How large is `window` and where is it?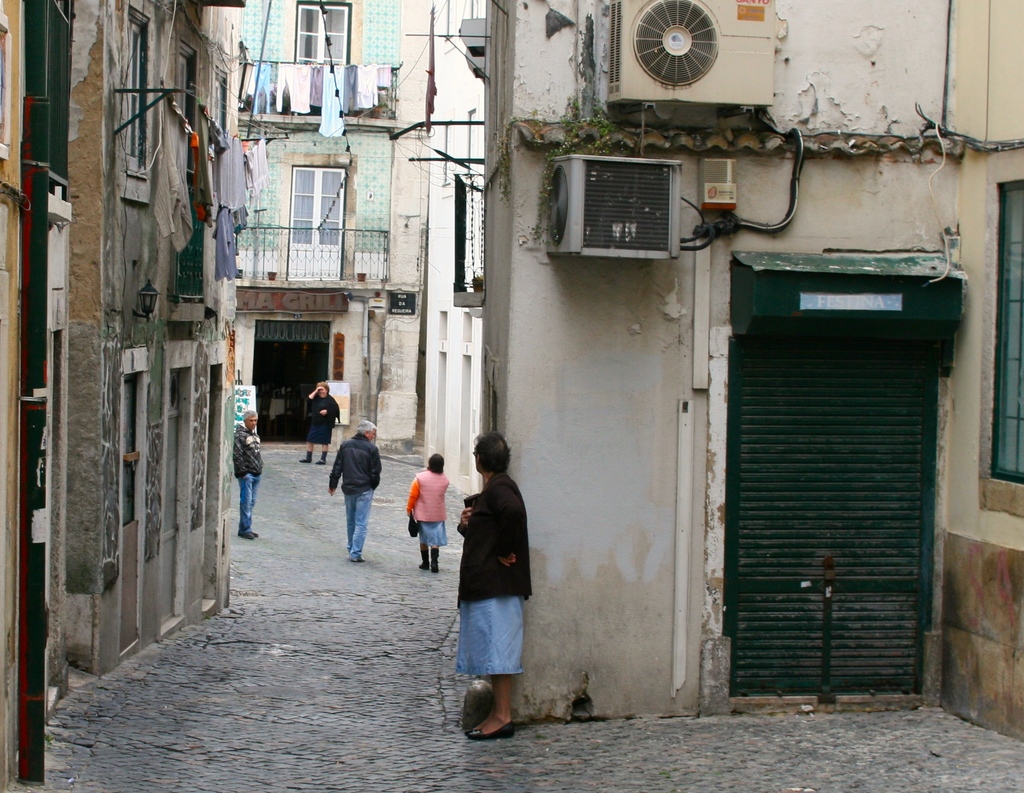
Bounding box: 296/0/347/67.
